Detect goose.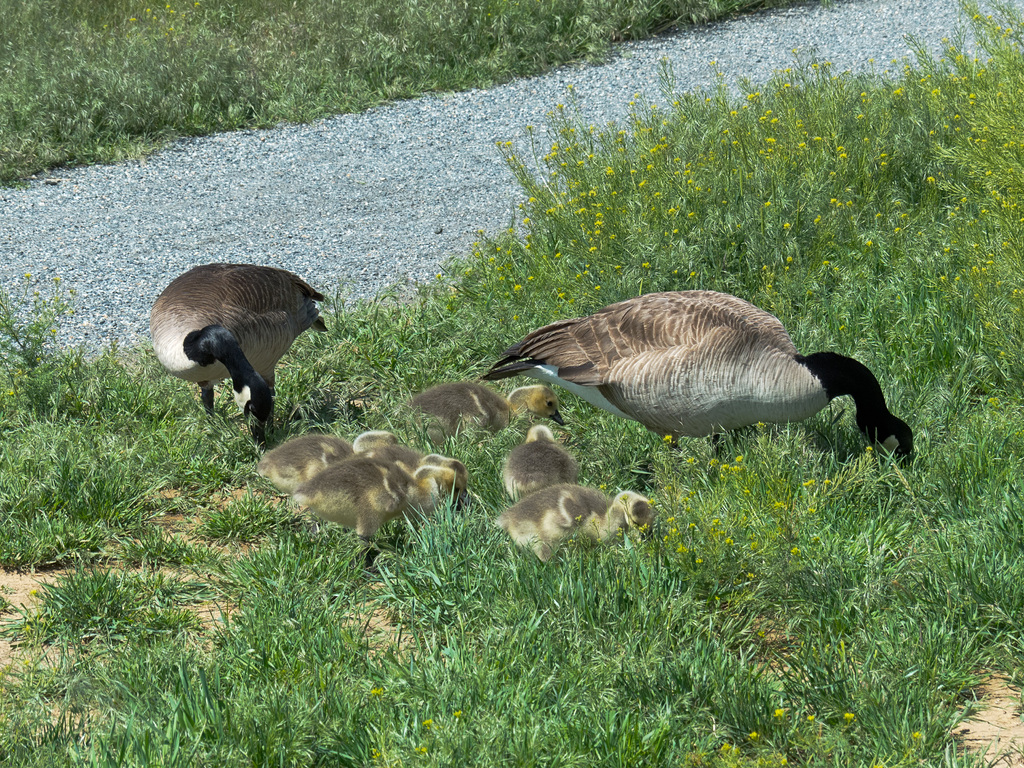
Detected at select_region(231, 422, 406, 495).
